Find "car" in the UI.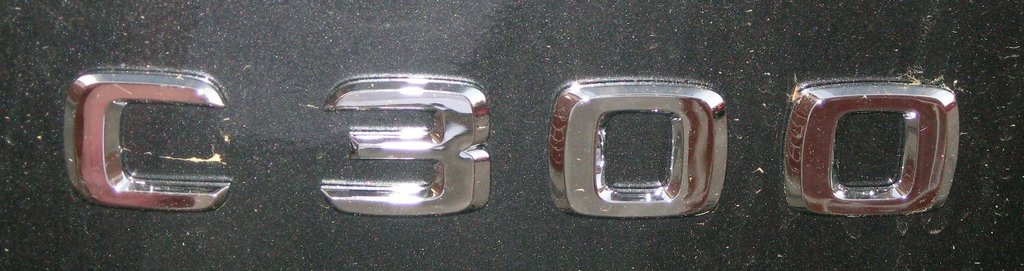
UI element at locate(0, 0, 1023, 270).
